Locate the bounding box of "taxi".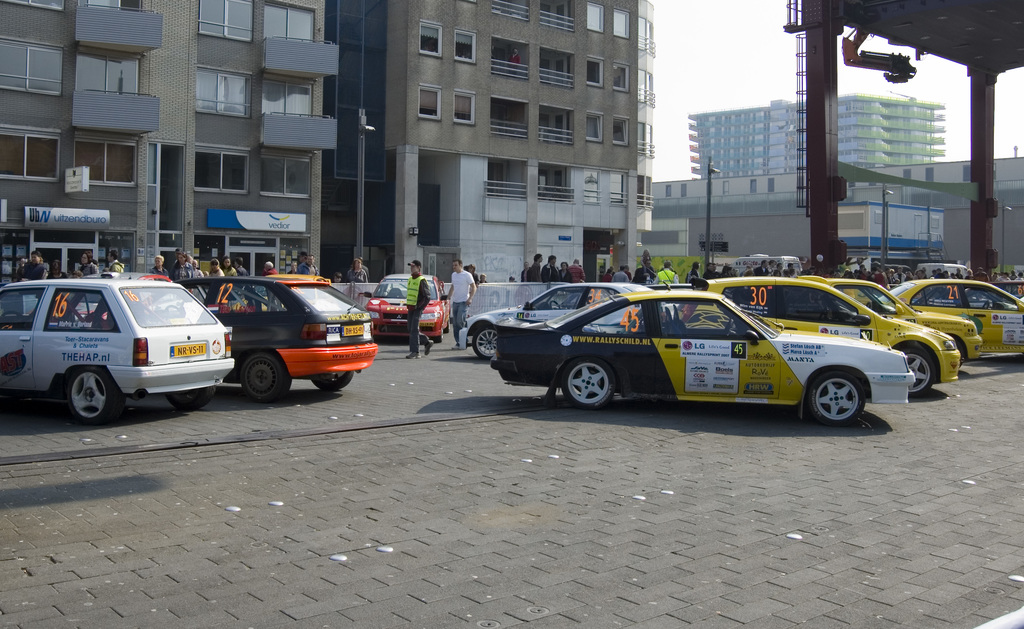
Bounding box: pyautogui.locateOnScreen(692, 277, 961, 396).
